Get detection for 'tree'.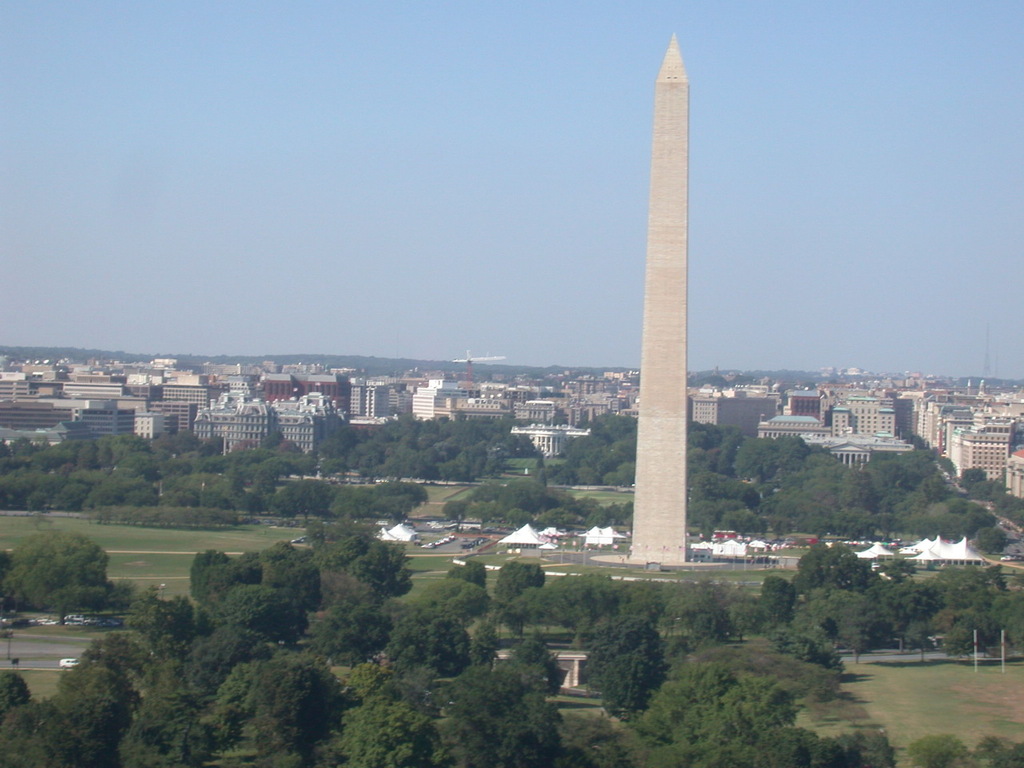
Detection: (966,734,1023,767).
